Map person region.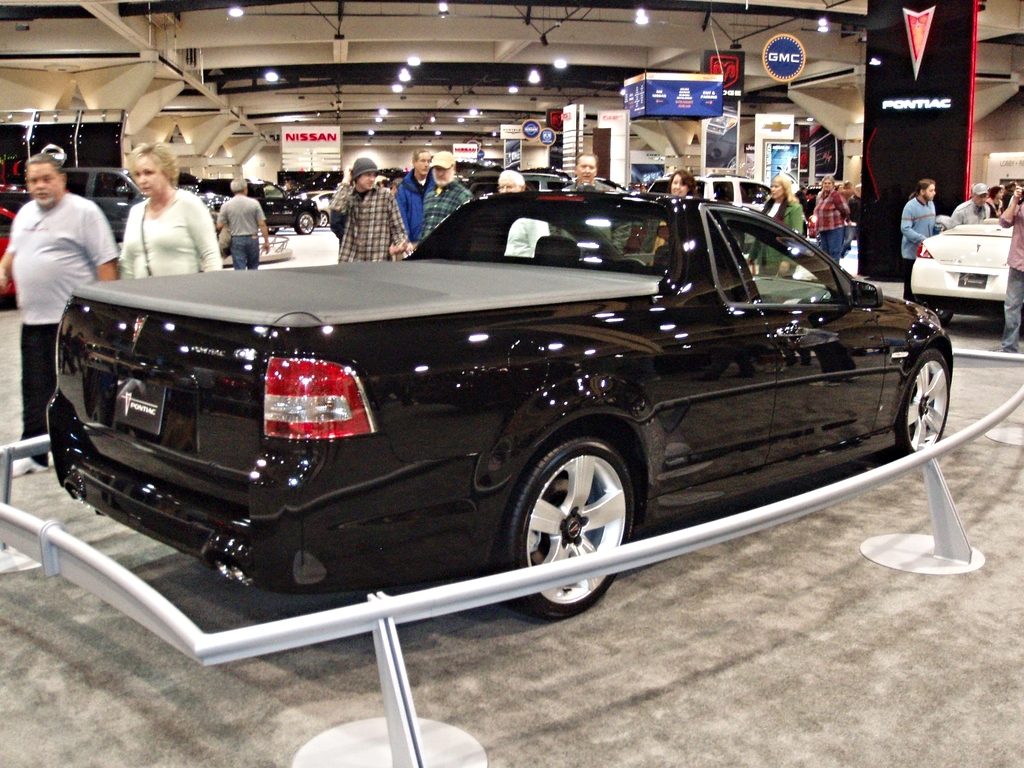
Mapped to box=[325, 155, 415, 262].
